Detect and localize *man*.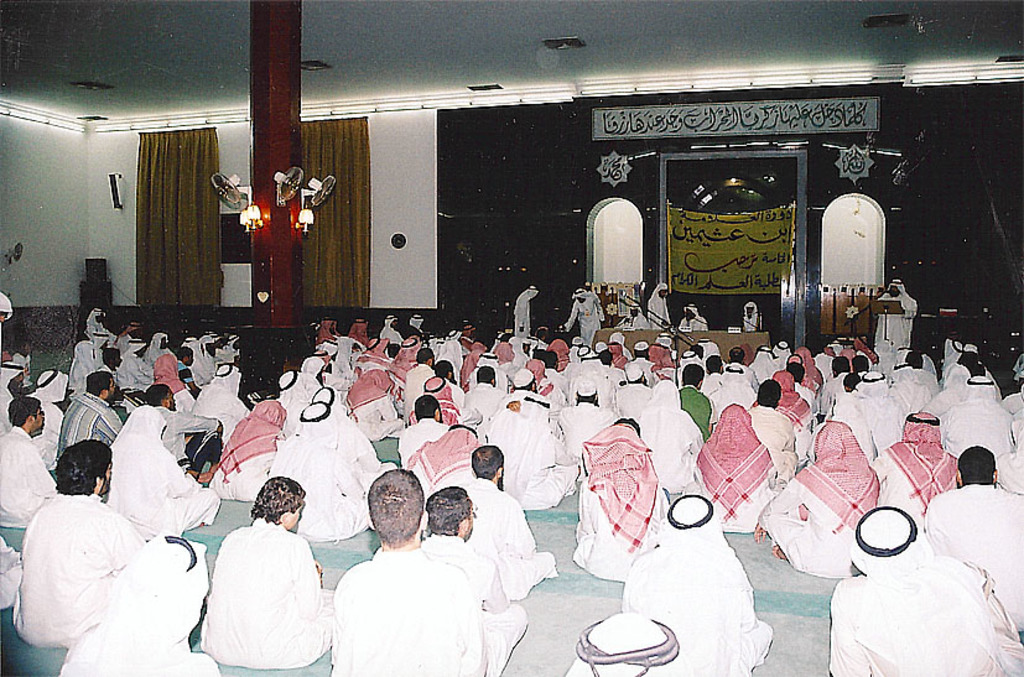
Localized at select_region(99, 403, 219, 537).
